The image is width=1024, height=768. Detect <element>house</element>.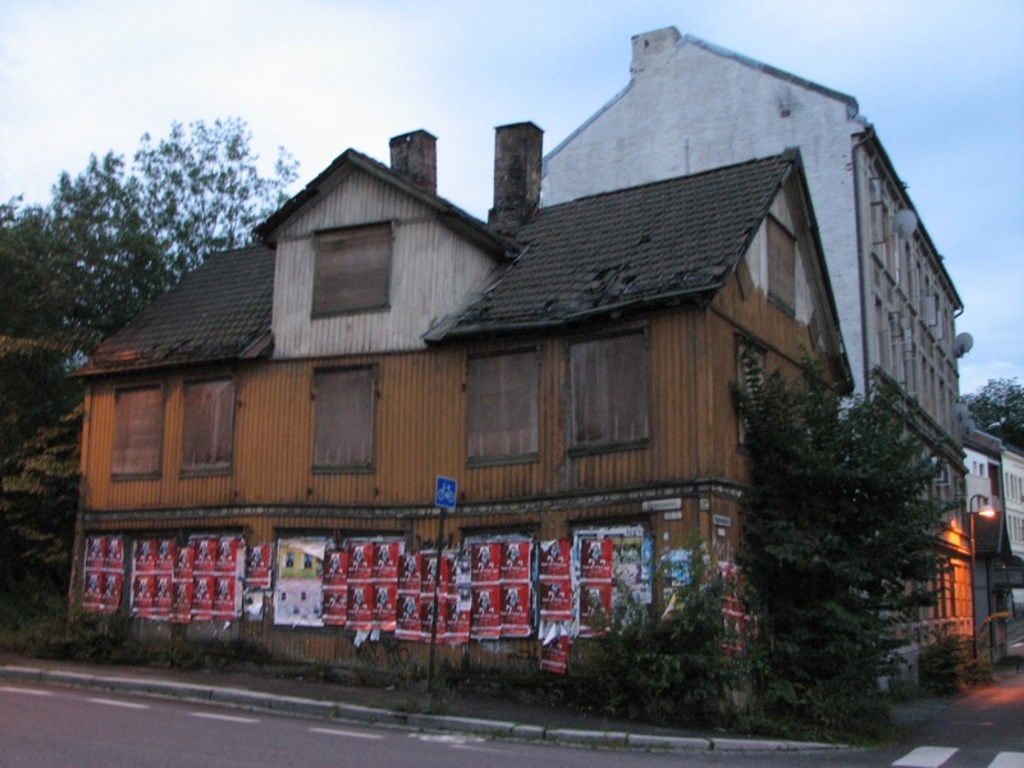
Detection: box(1000, 438, 1021, 658).
